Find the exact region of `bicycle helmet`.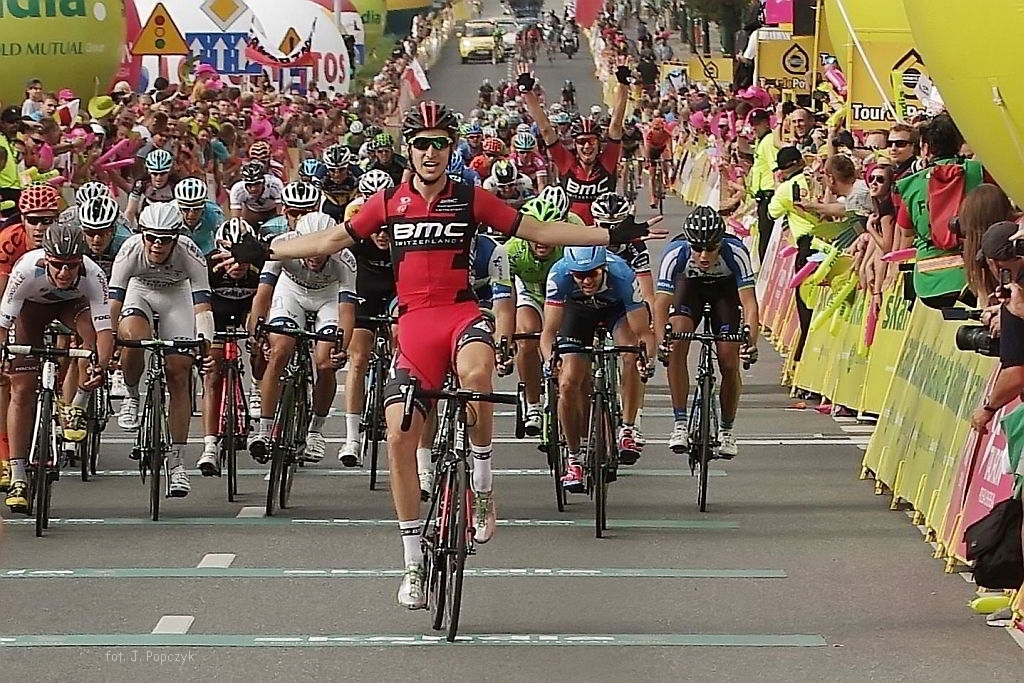
Exact region: <box>409,94,461,135</box>.
